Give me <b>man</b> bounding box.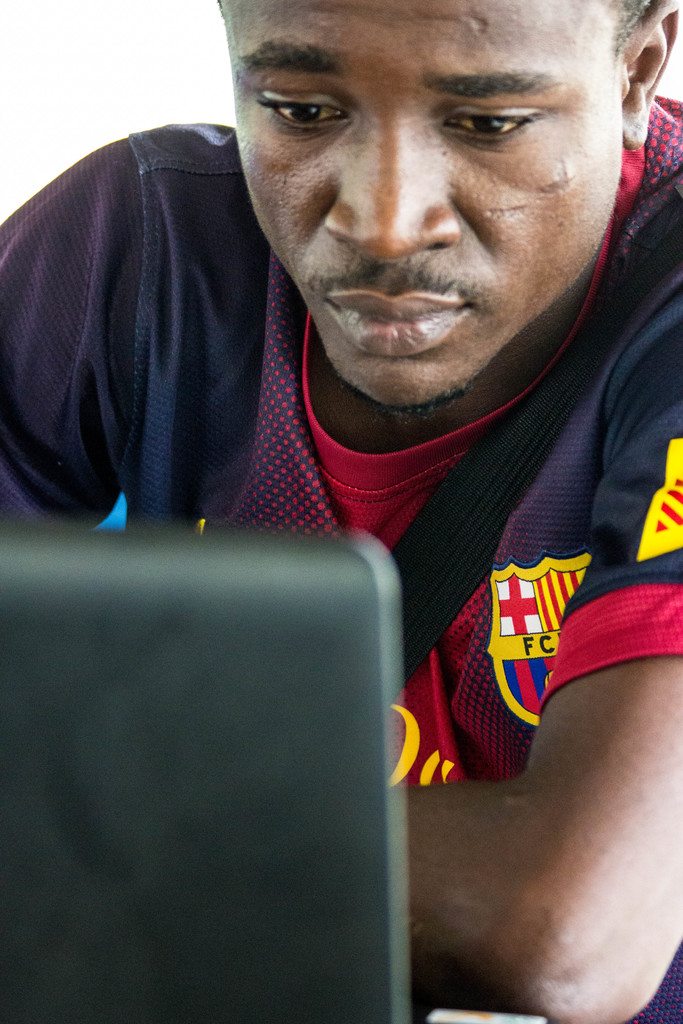
pyautogui.locateOnScreen(143, 0, 682, 941).
